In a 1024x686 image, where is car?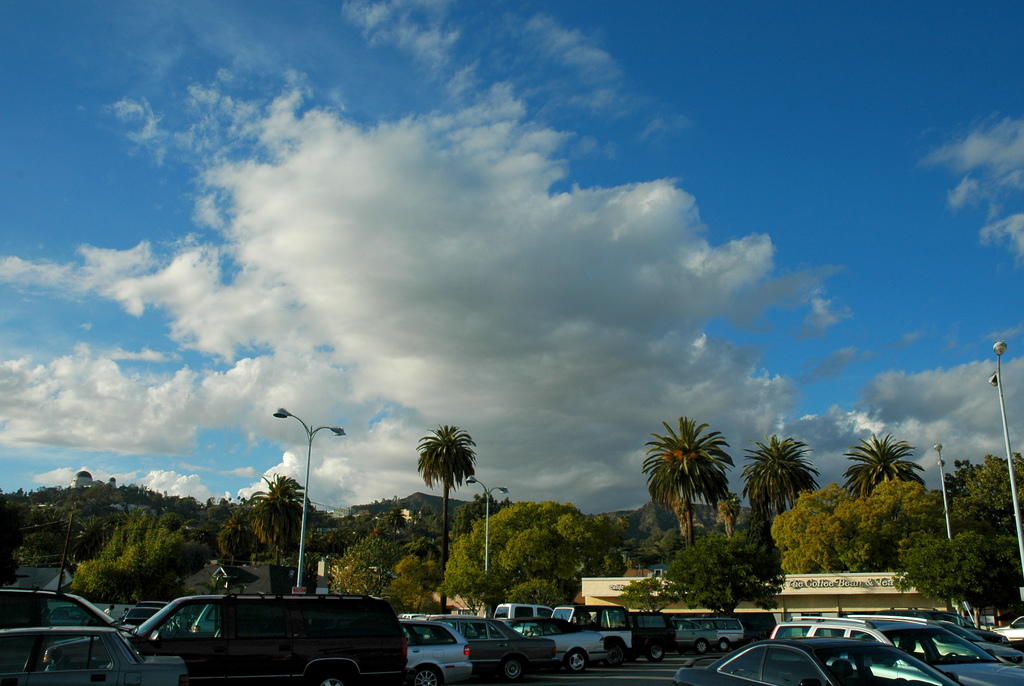
bbox=(129, 589, 406, 685).
